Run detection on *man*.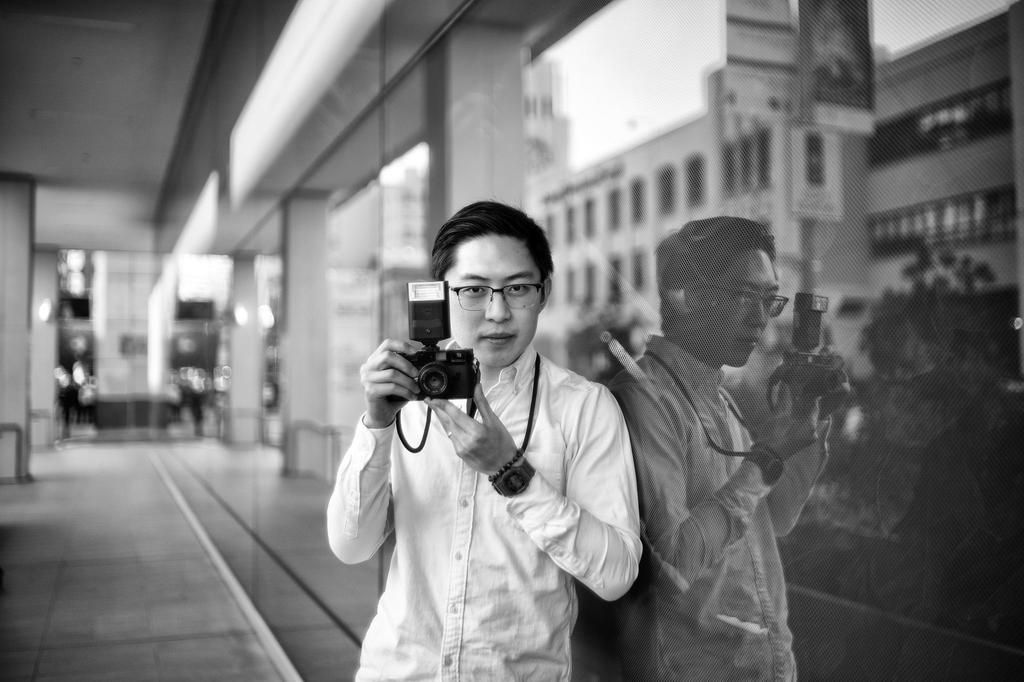
Result: [310,198,650,681].
